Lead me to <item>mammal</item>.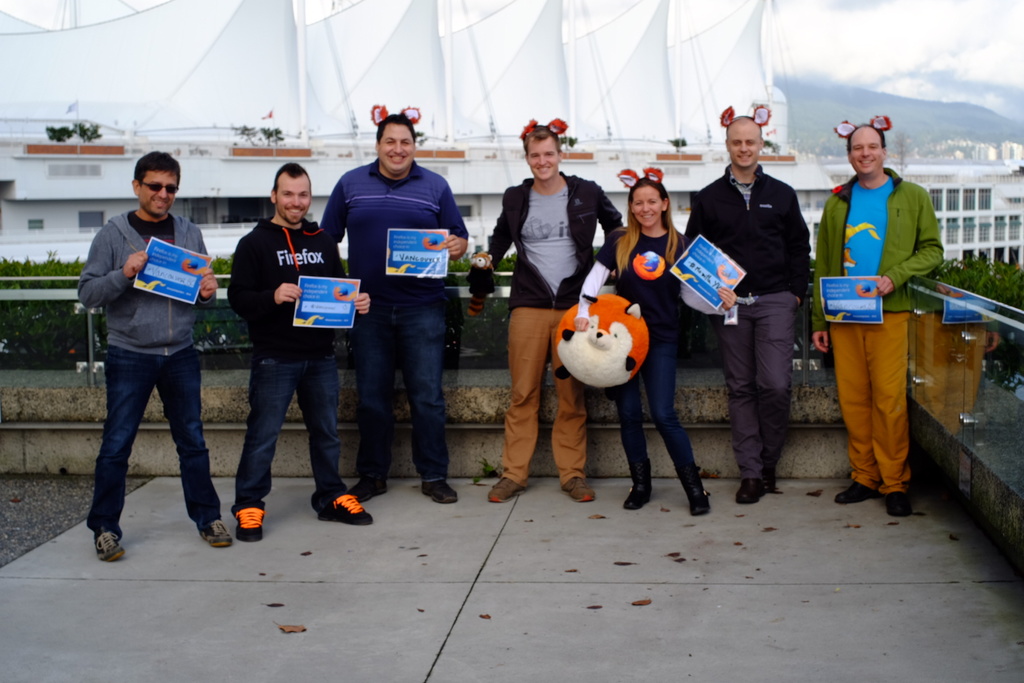
Lead to bbox=(476, 113, 626, 502).
